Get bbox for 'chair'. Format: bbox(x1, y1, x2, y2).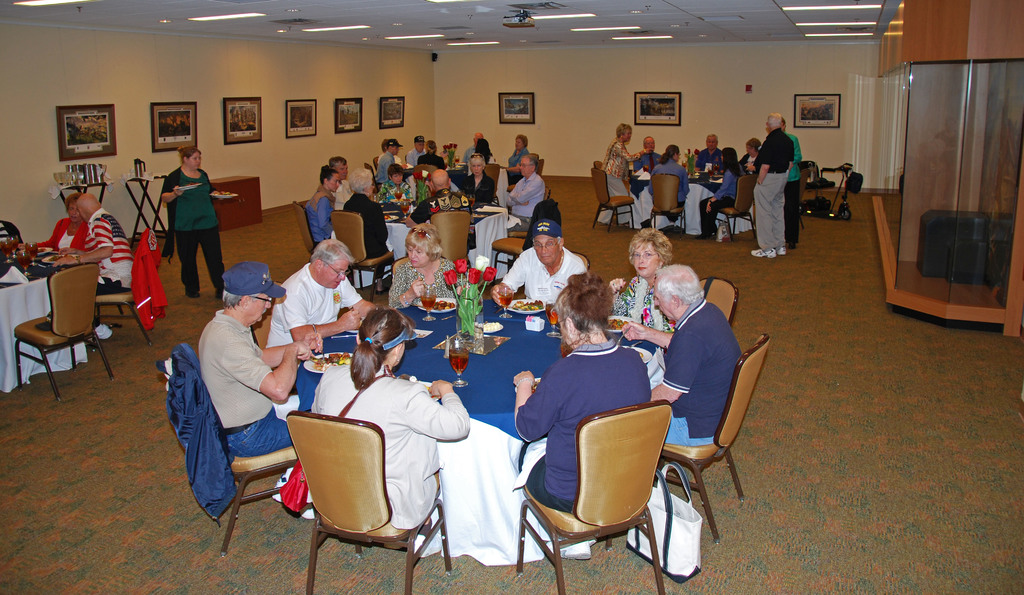
bbox(653, 168, 692, 241).
